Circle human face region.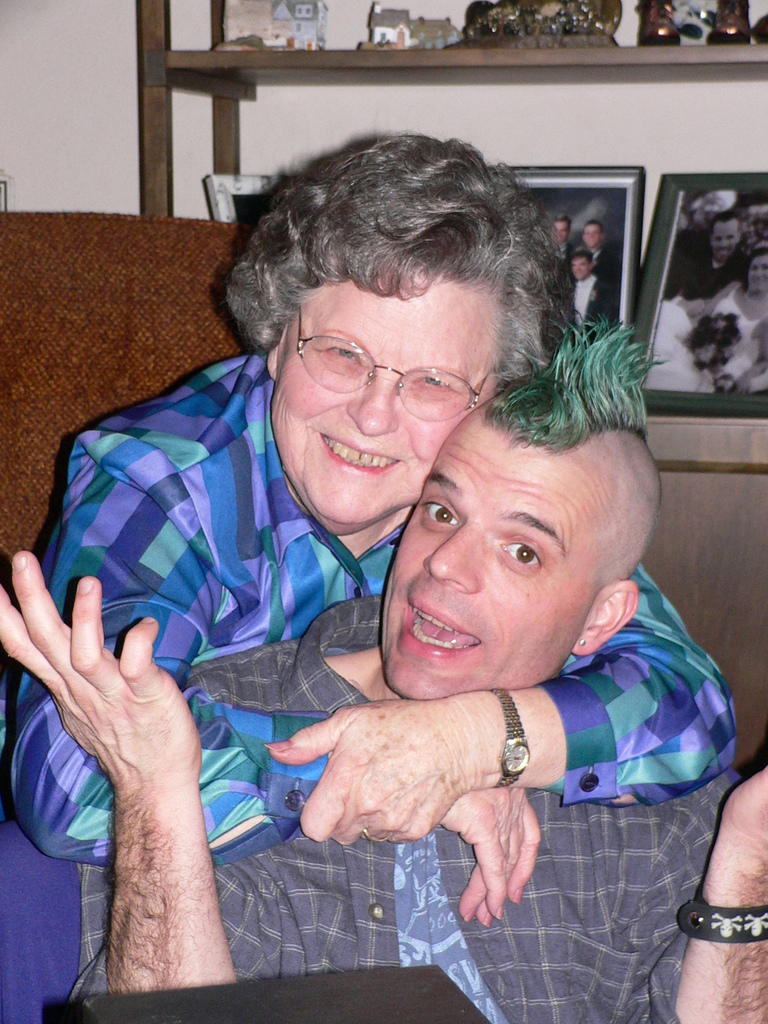
Region: left=712, top=220, right=738, bottom=266.
